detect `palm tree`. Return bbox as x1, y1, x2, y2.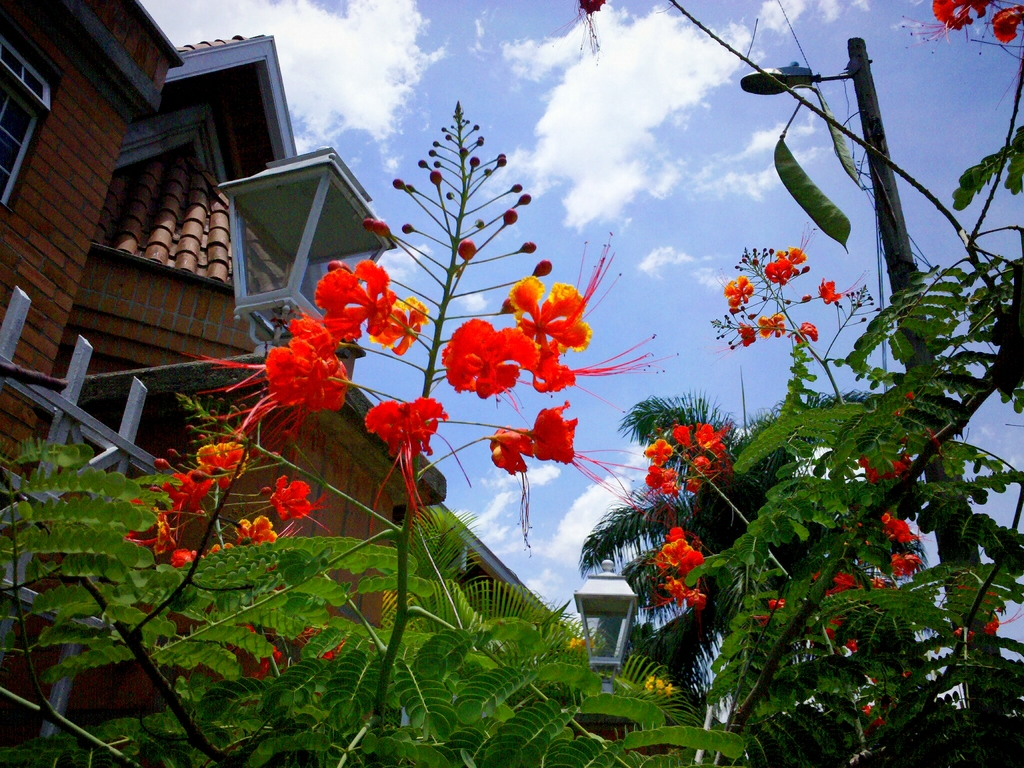
24, 540, 317, 696.
